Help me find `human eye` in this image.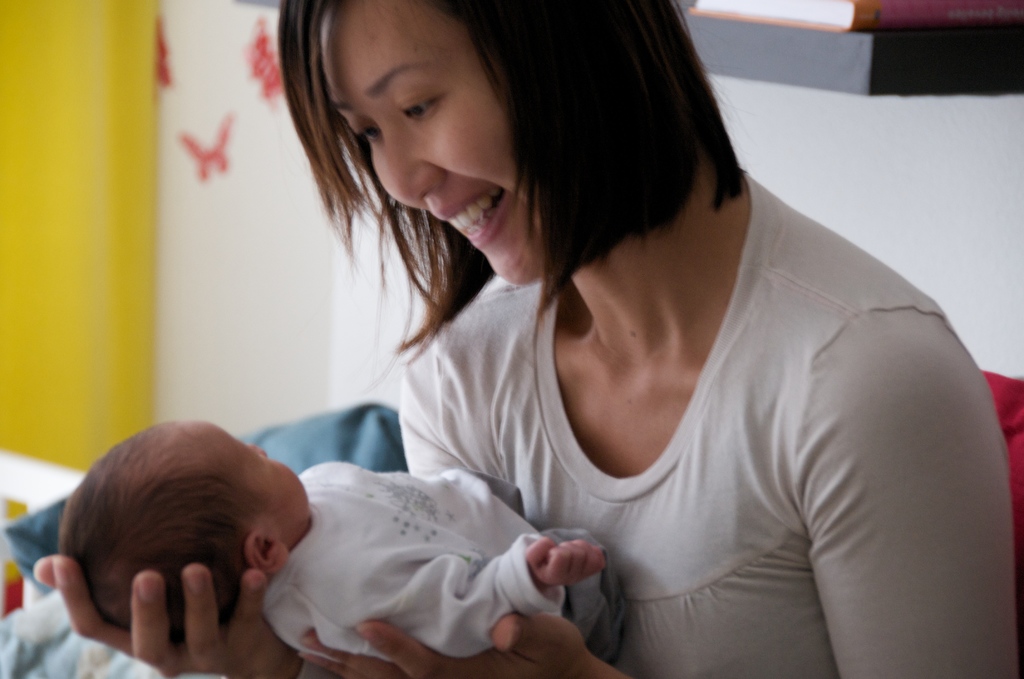
Found it: bbox(396, 90, 447, 122).
